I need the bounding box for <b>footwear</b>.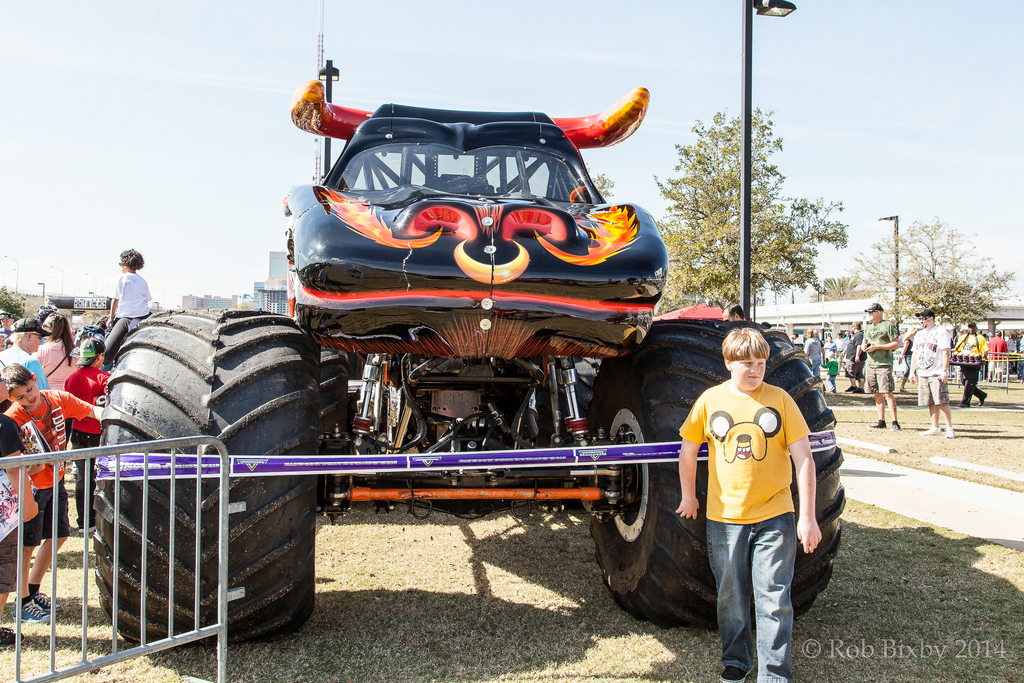
Here it is: box(956, 402, 967, 410).
